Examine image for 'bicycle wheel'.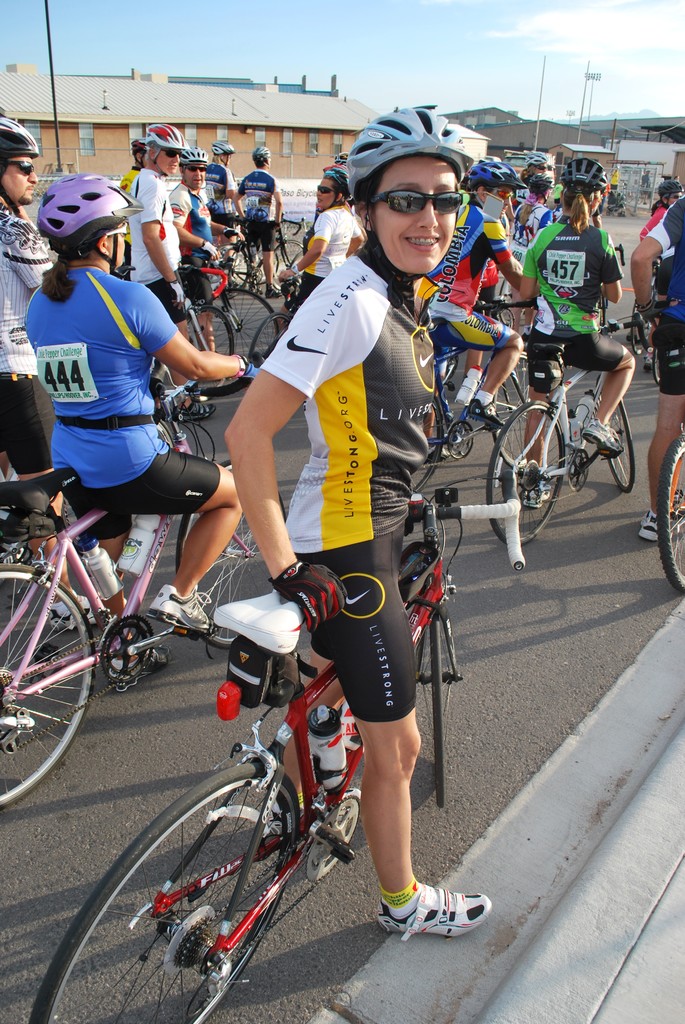
Examination result: x1=5 y1=566 x2=98 y2=804.
